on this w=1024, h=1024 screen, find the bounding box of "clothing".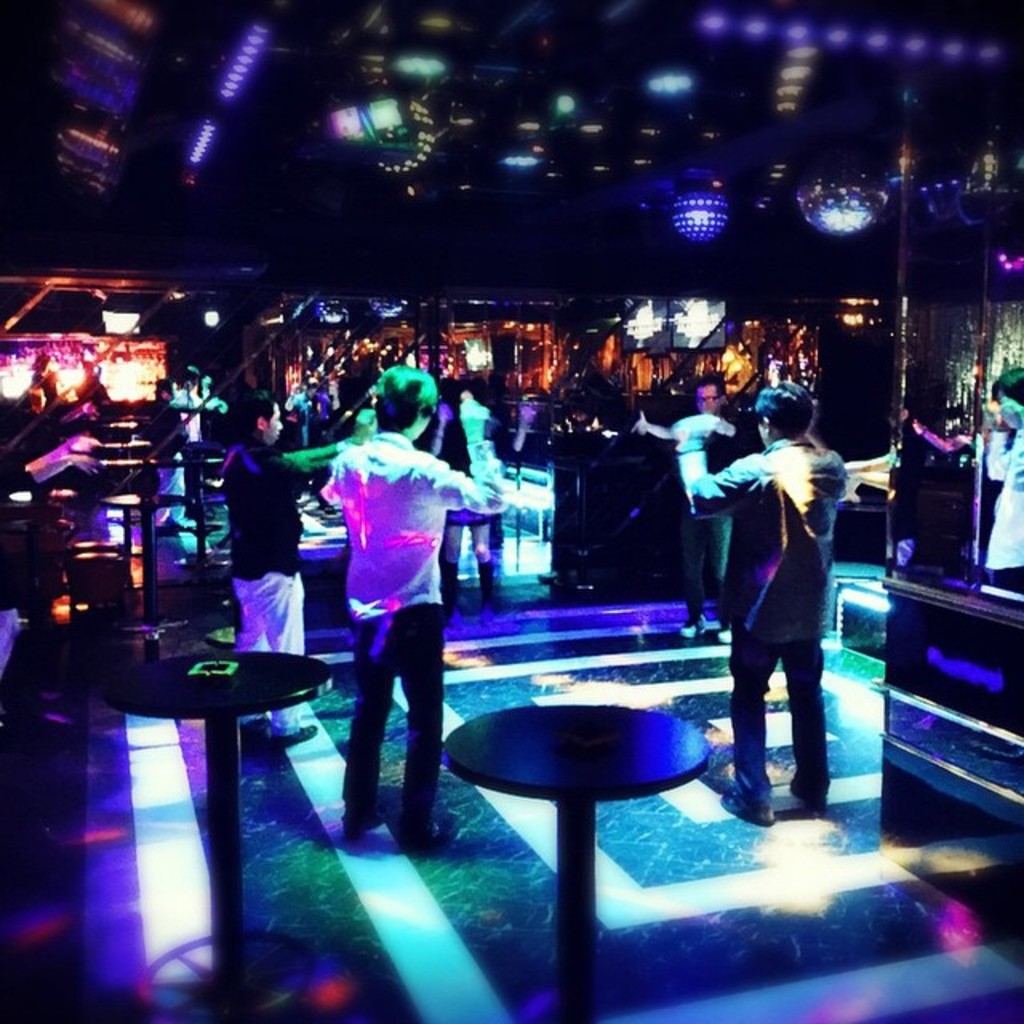
Bounding box: 314/430/509/850.
